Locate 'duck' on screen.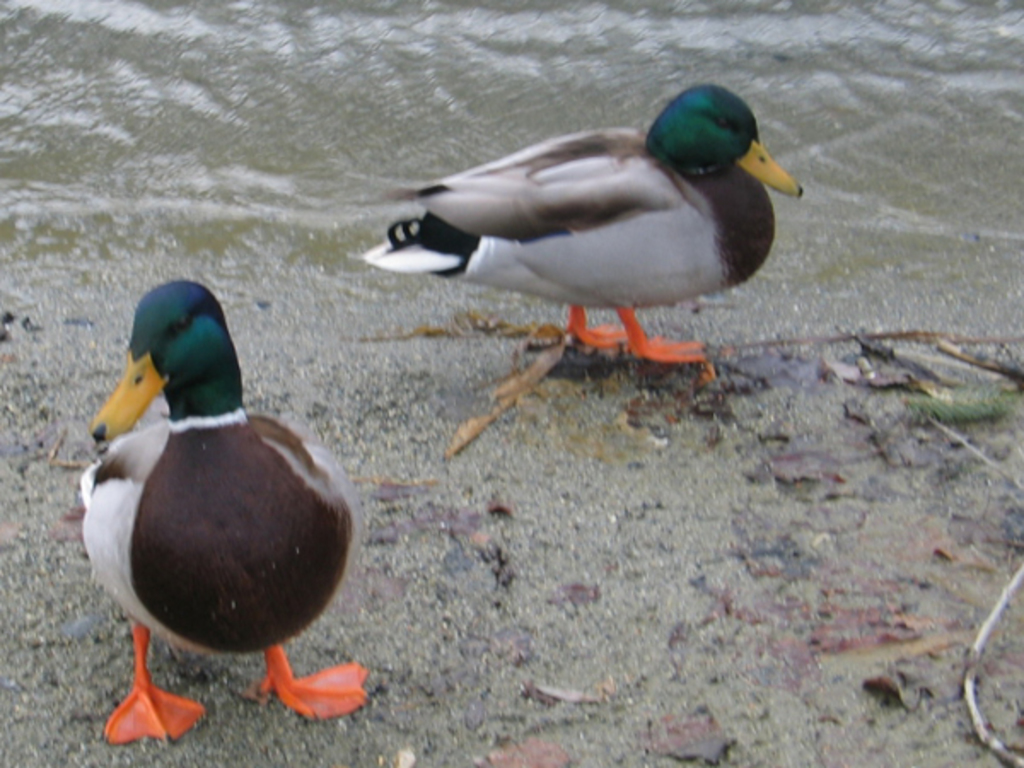
On screen at select_region(370, 72, 807, 406).
